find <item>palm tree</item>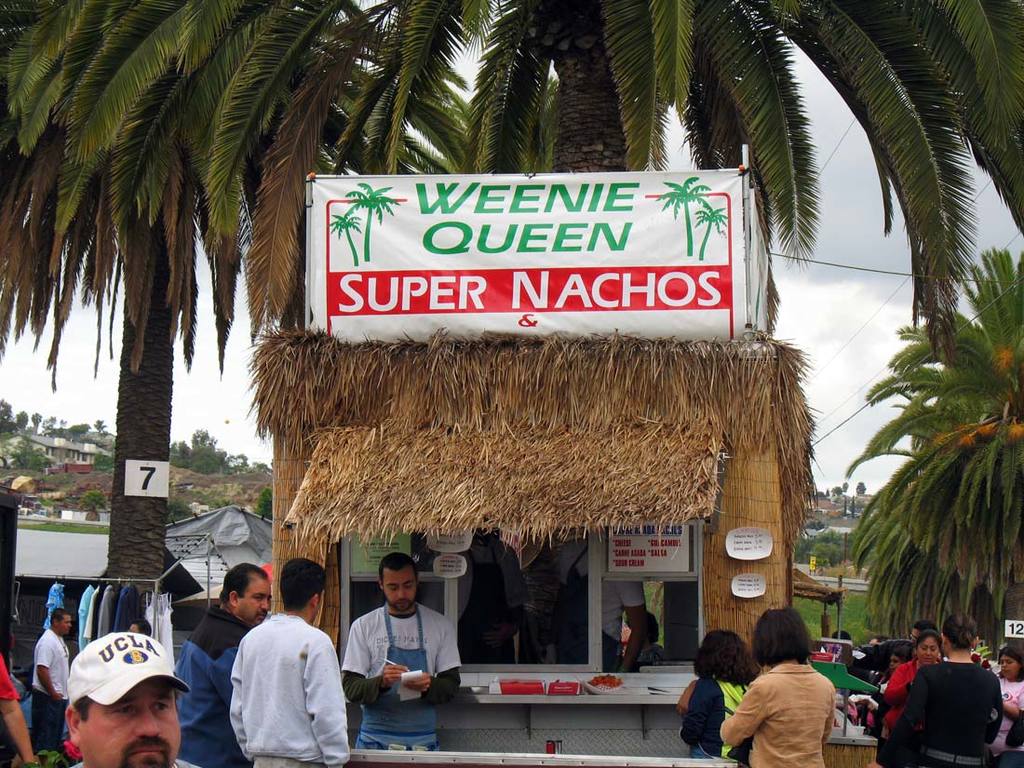
0 0 461 585
